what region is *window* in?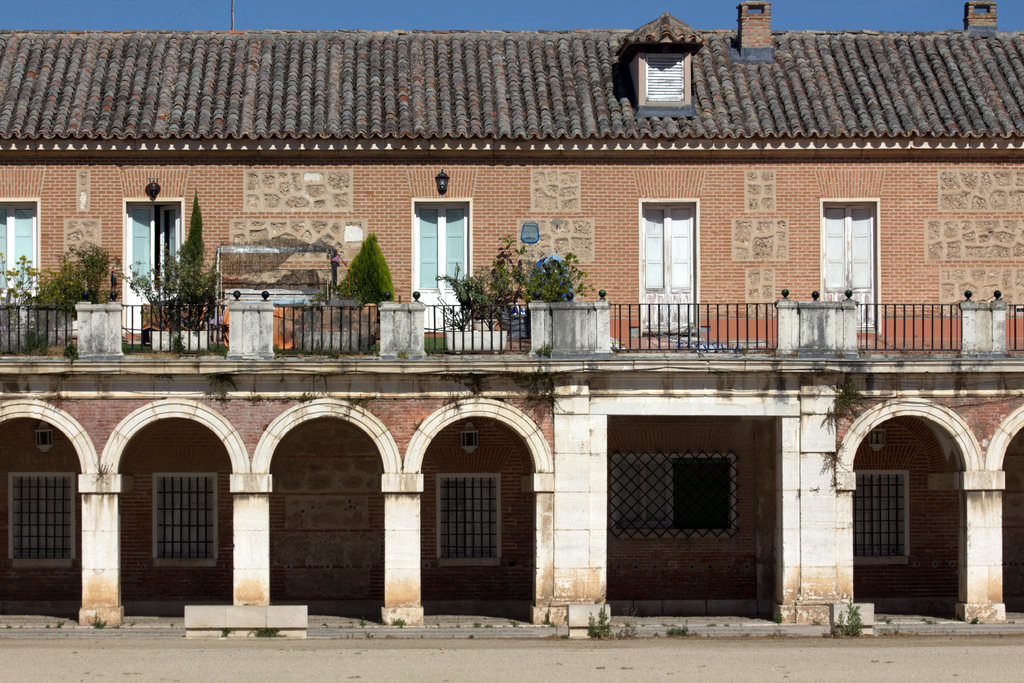
0,200,45,323.
